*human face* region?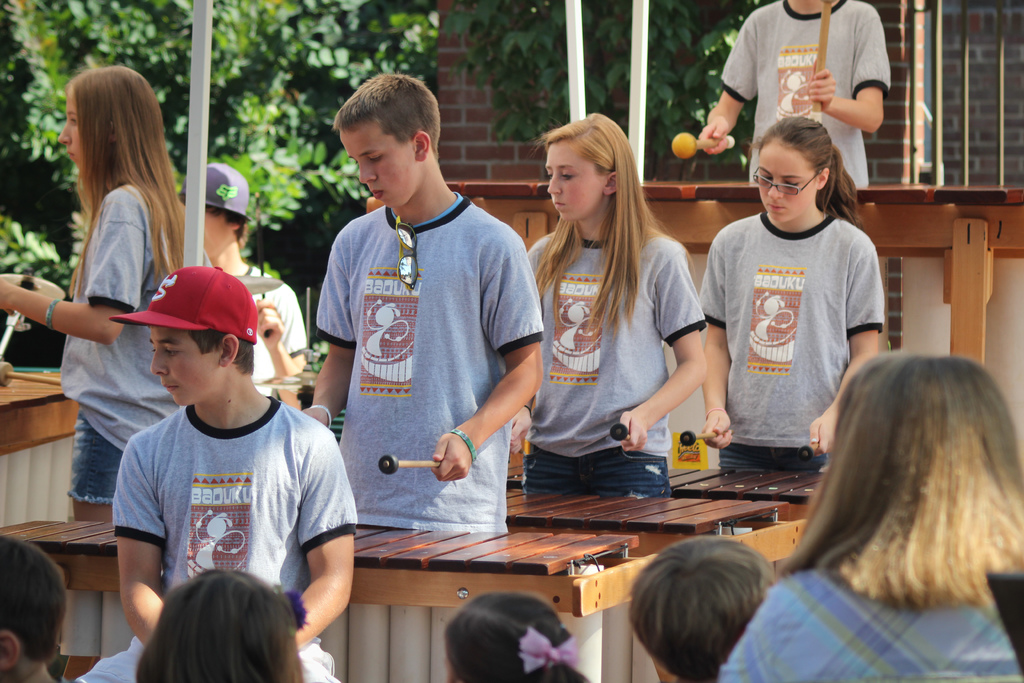
x1=337 y1=129 x2=416 y2=203
